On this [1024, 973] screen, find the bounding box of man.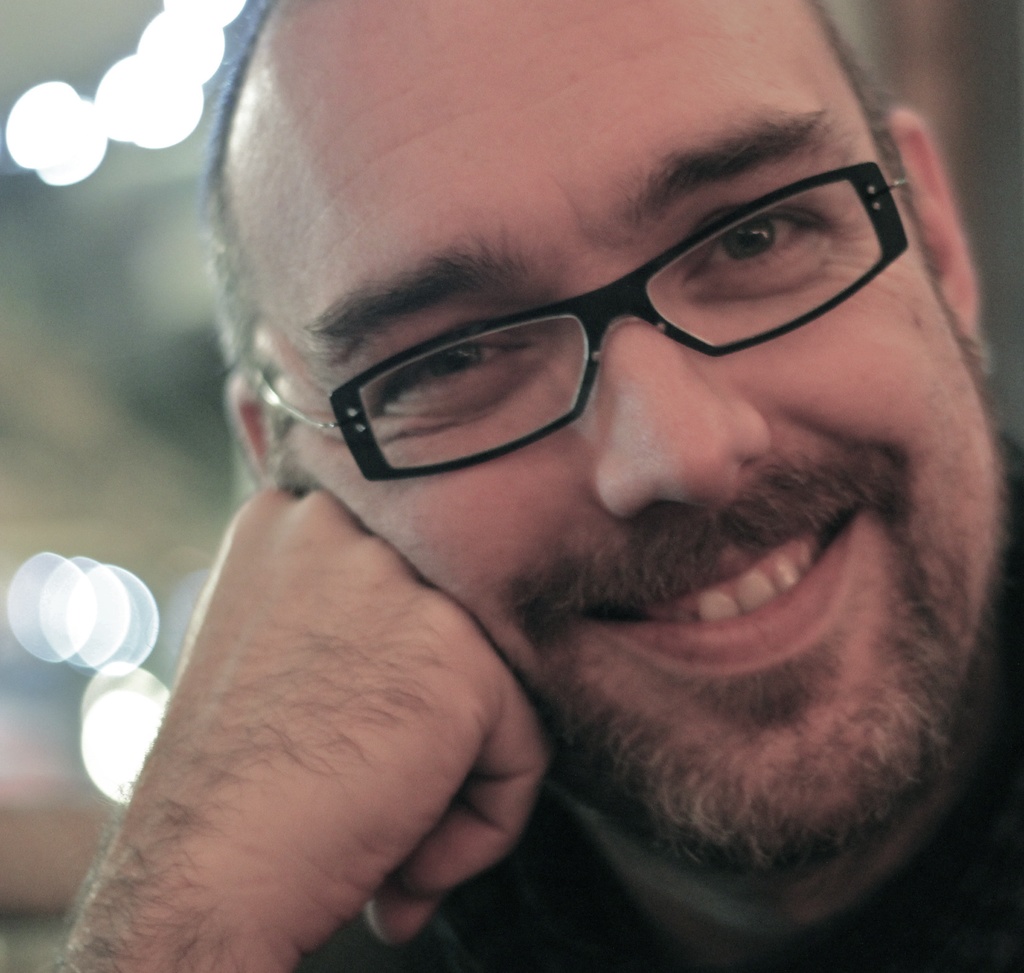
Bounding box: 57 0 1023 972.
